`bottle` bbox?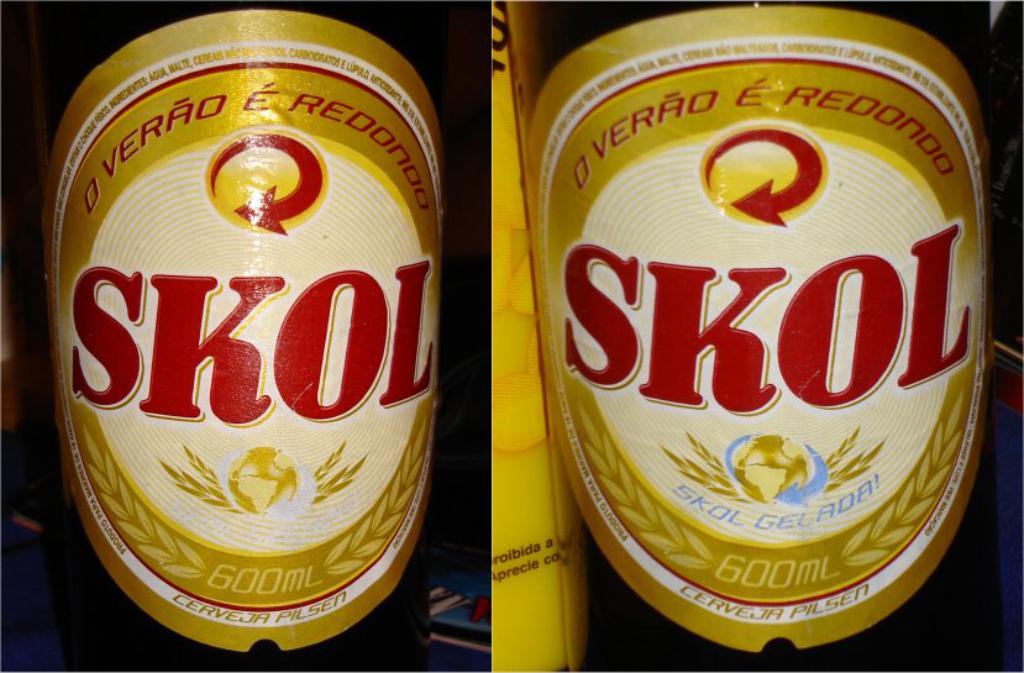
l=983, t=0, r=1023, b=672
